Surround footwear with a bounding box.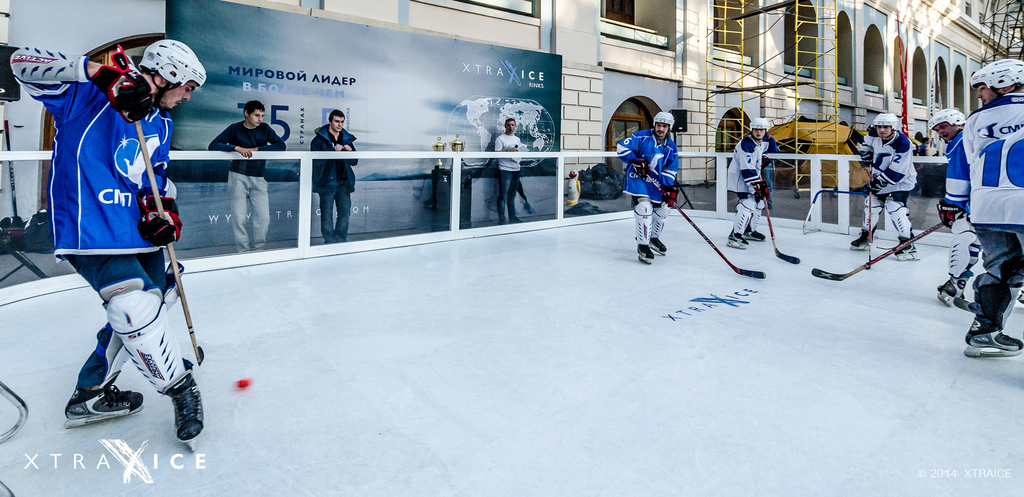
locate(58, 370, 144, 432).
